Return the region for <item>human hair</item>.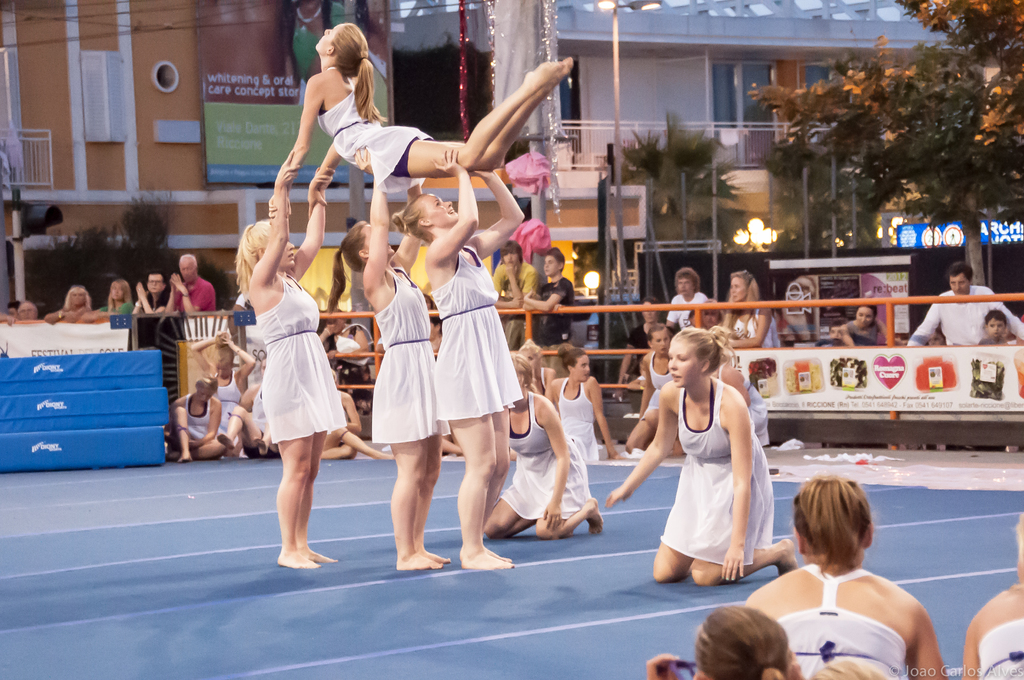
locate(632, 298, 662, 316).
